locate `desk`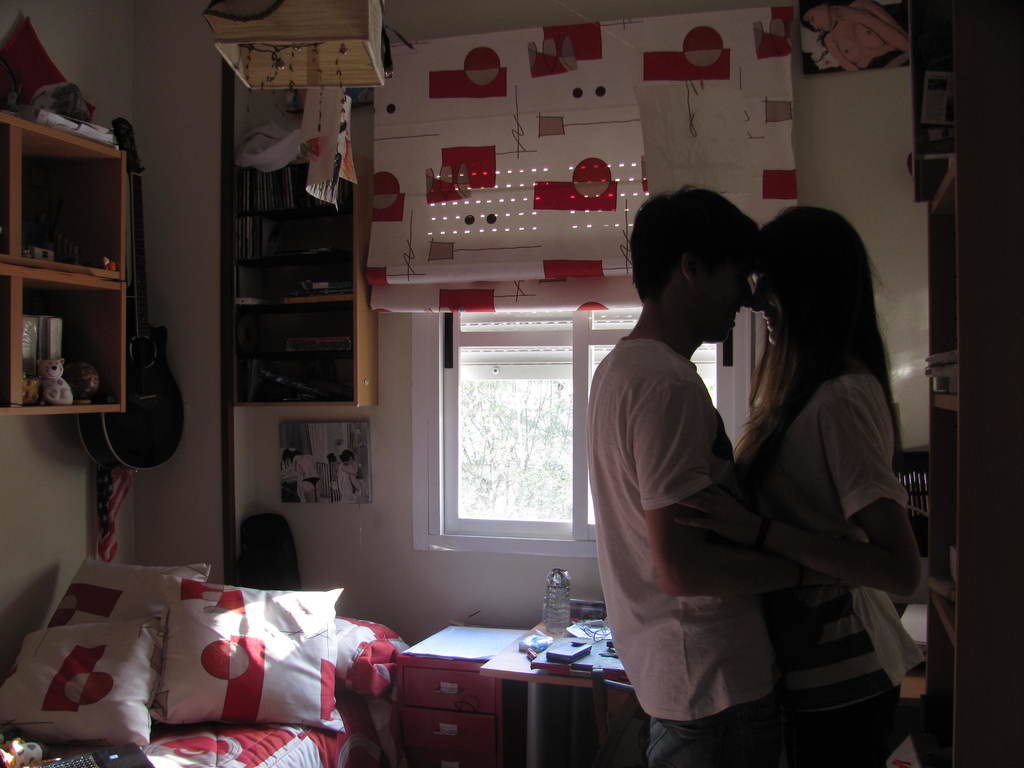
(x1=396, y1=620, x2=628, y2=767)
